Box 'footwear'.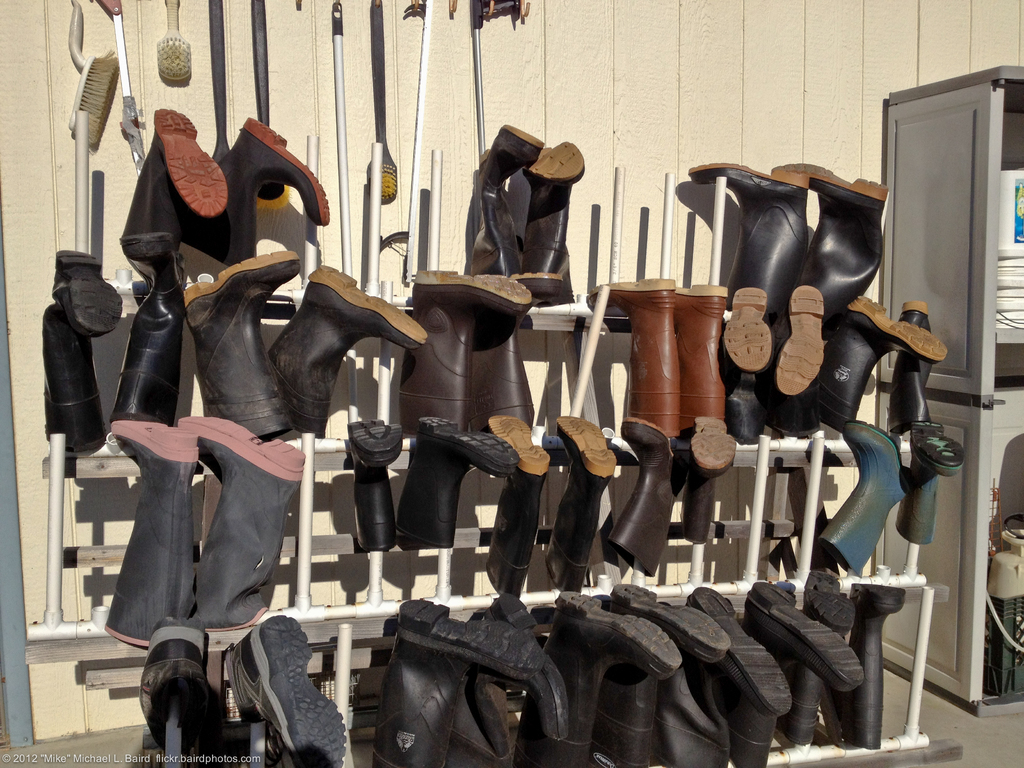
105/417/195/651.
